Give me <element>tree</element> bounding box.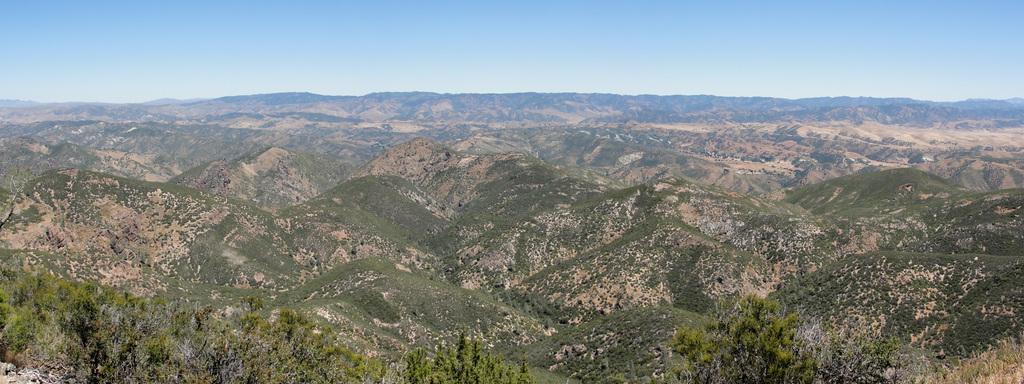
401/330/532/383.
